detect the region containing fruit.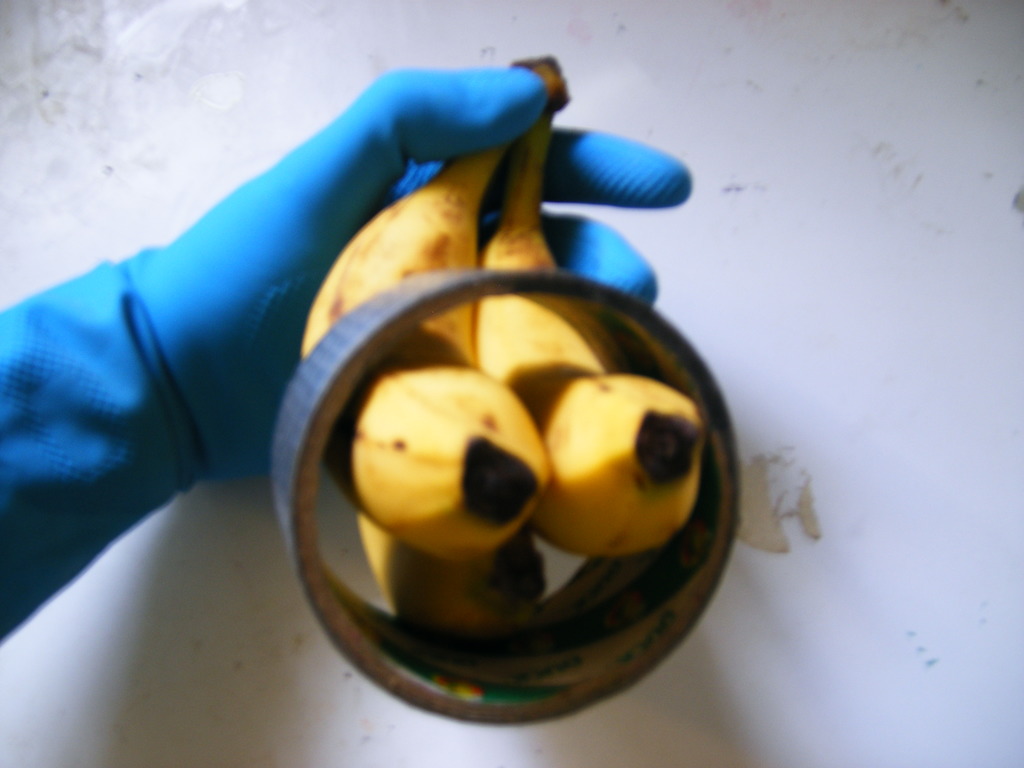
left=523, top=369, right=705, bottom=591.
